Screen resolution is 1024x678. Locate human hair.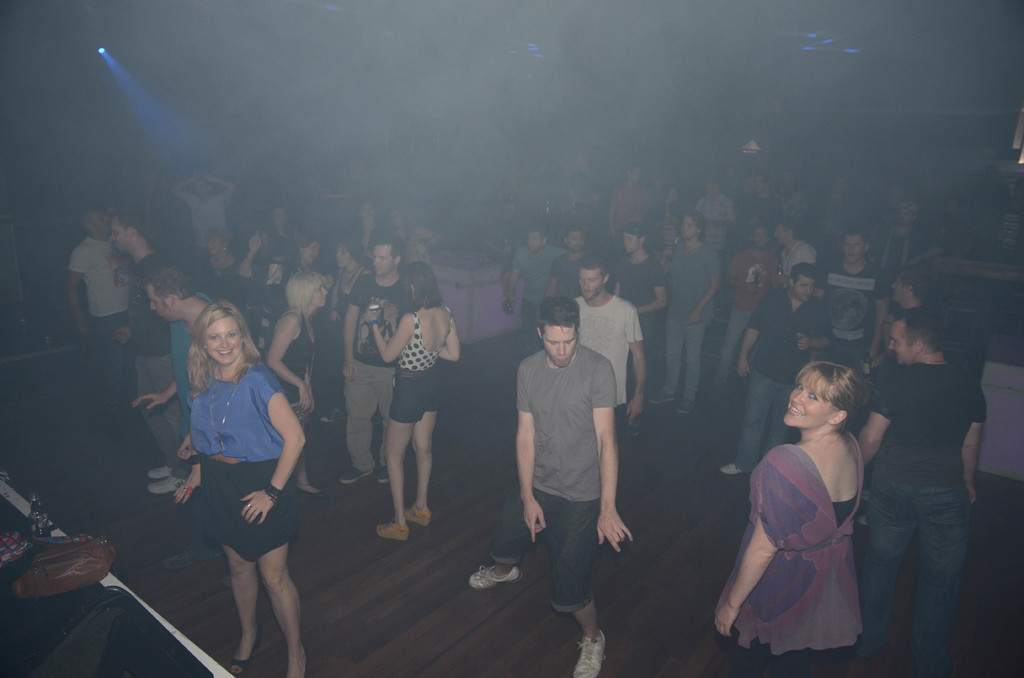
bbox(175, 303, 252, 391).
